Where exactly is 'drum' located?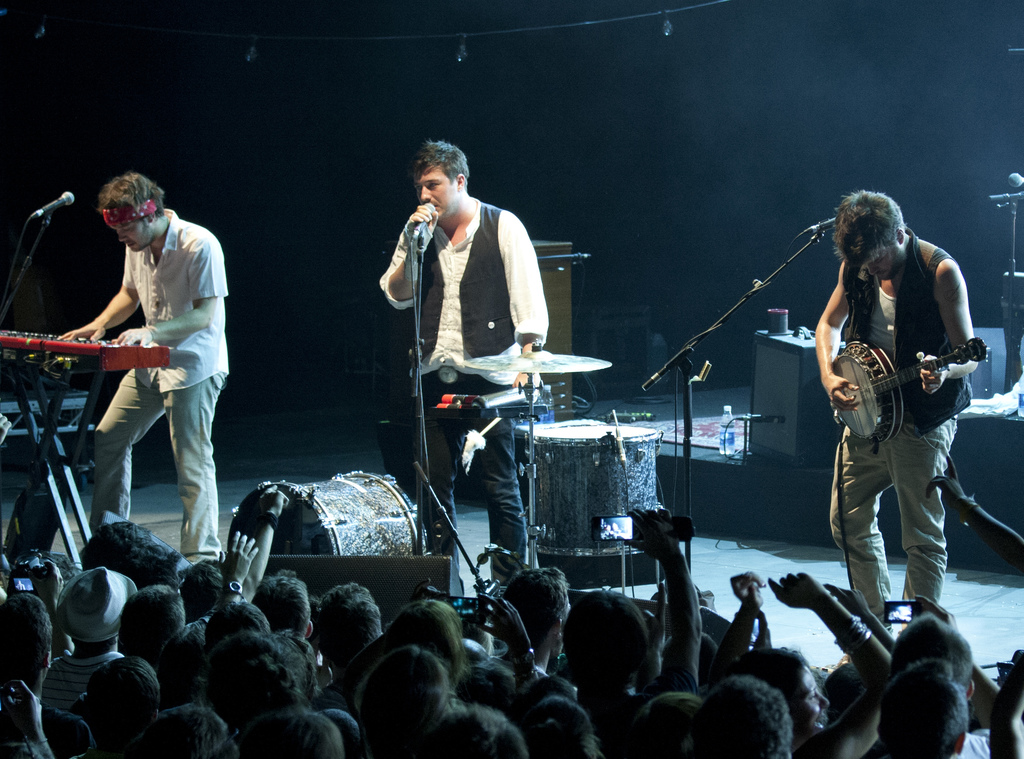
Its bounding box is (left=229, top=471, right=427, bottom=554).
